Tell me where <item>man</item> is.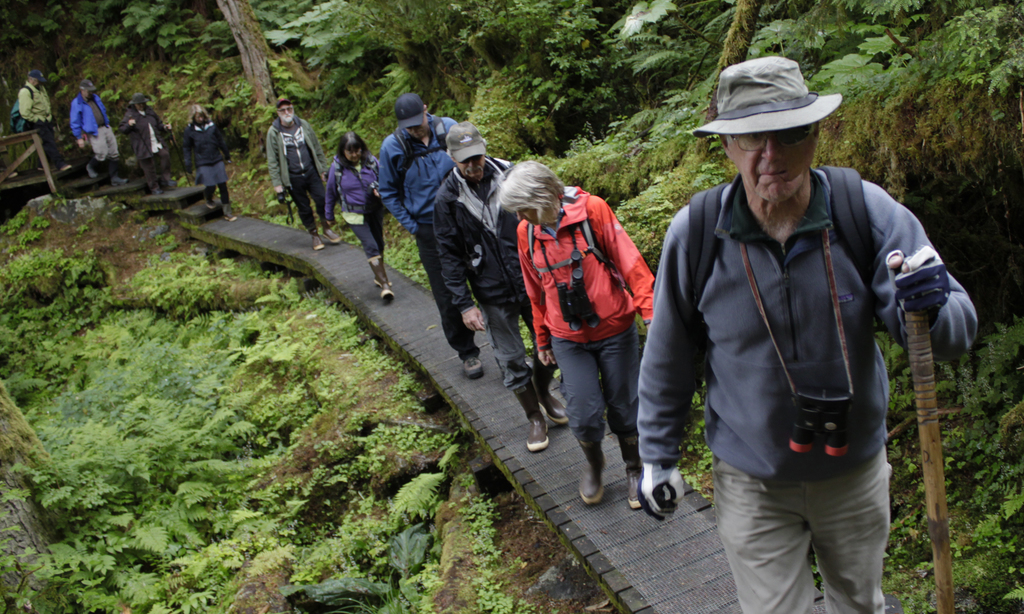
<item>man</item> is at (70,81,129,187).
